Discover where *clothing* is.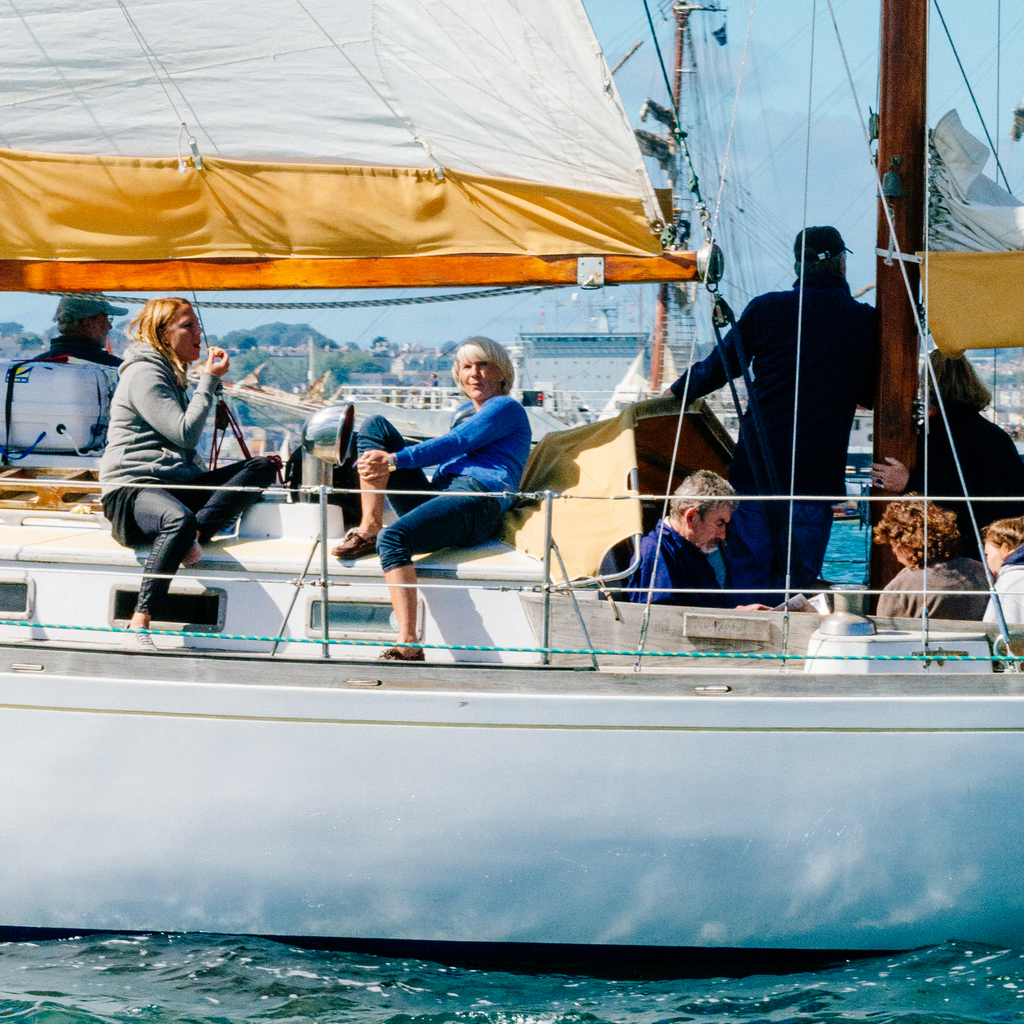
Discovered at bbox(351, 392, 541, 574).
